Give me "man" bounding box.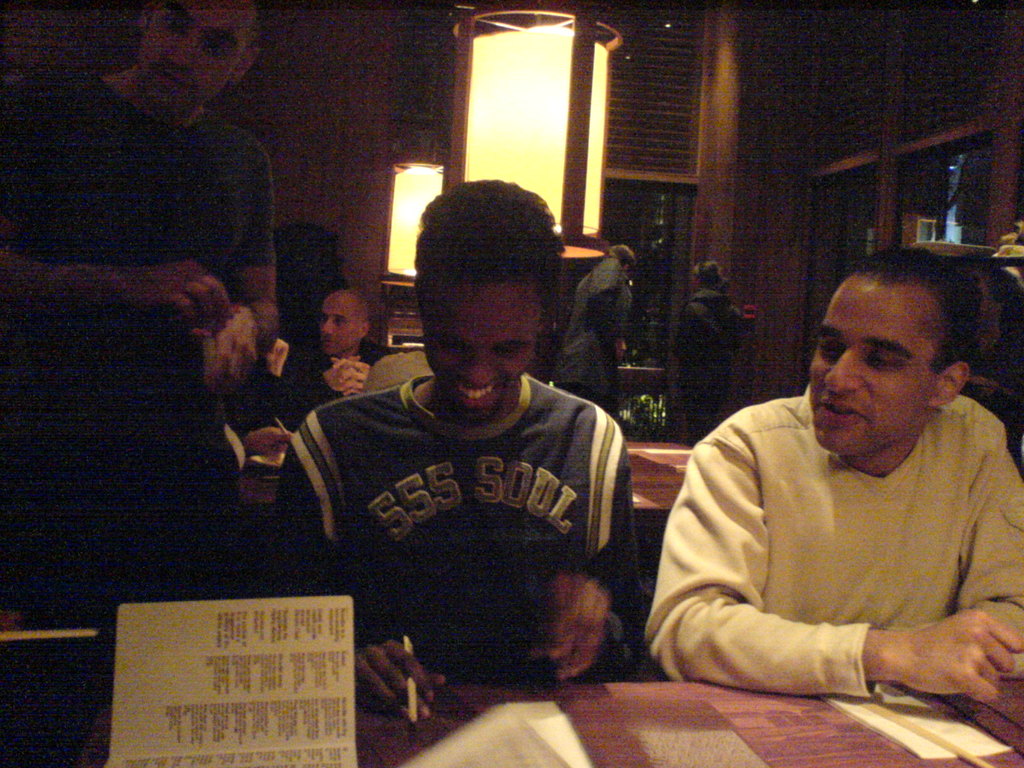
rect(554, 242, 634, 417).
